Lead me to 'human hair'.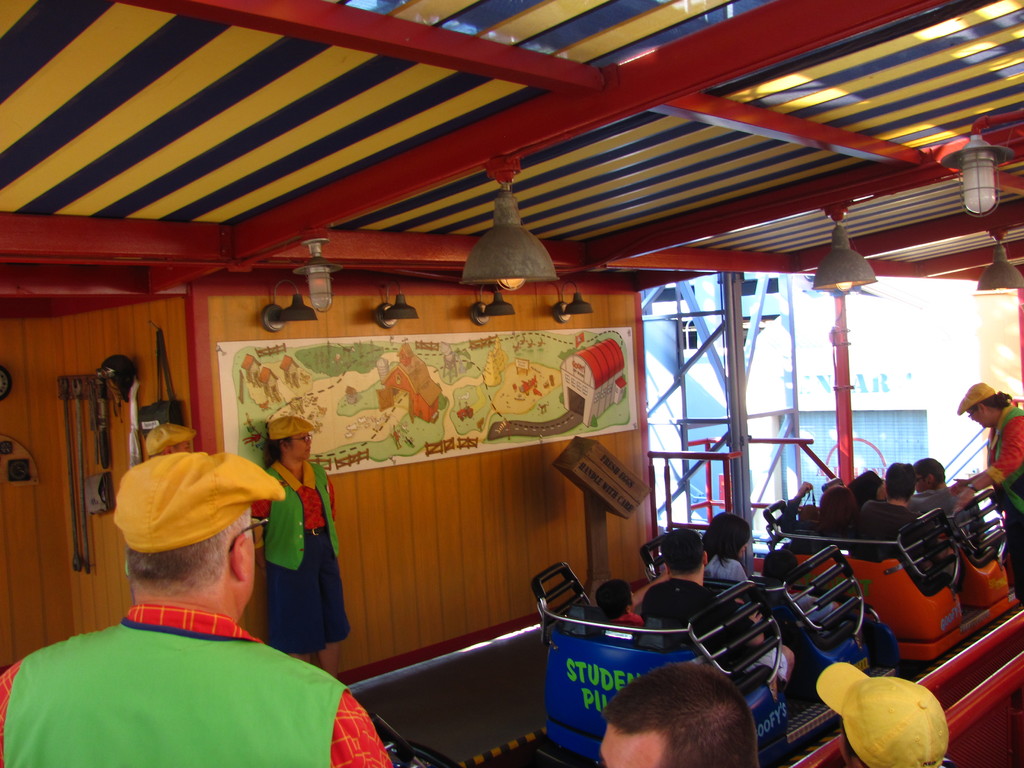
Lead to BBox(128, 508, 251, 595).
